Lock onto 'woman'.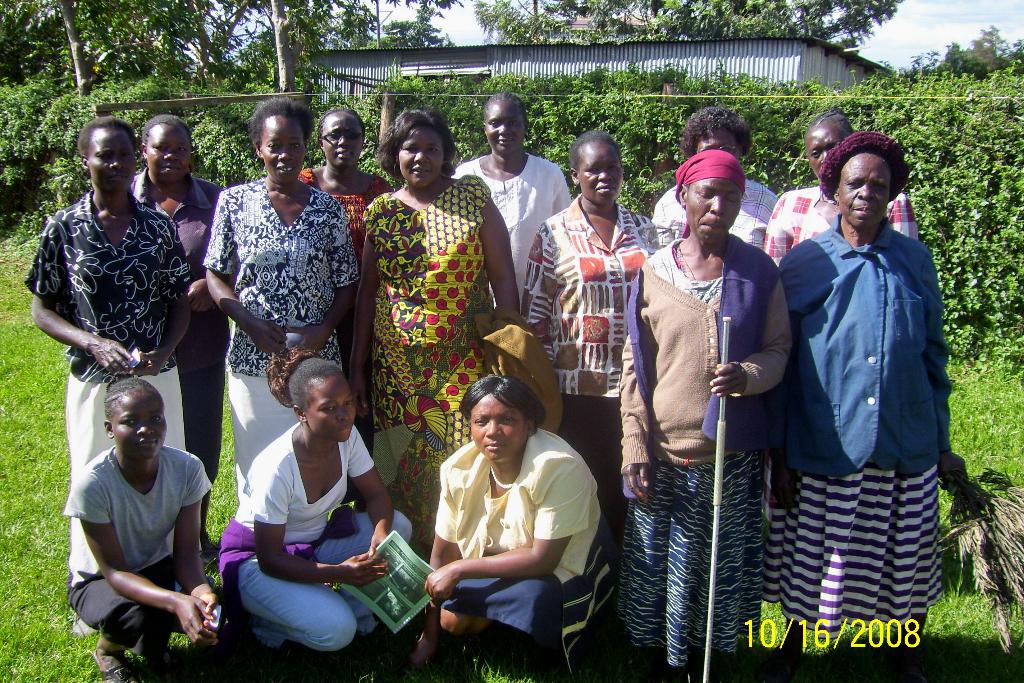
Locked: (x1=356, y1=108, x2=520, y2=557).
